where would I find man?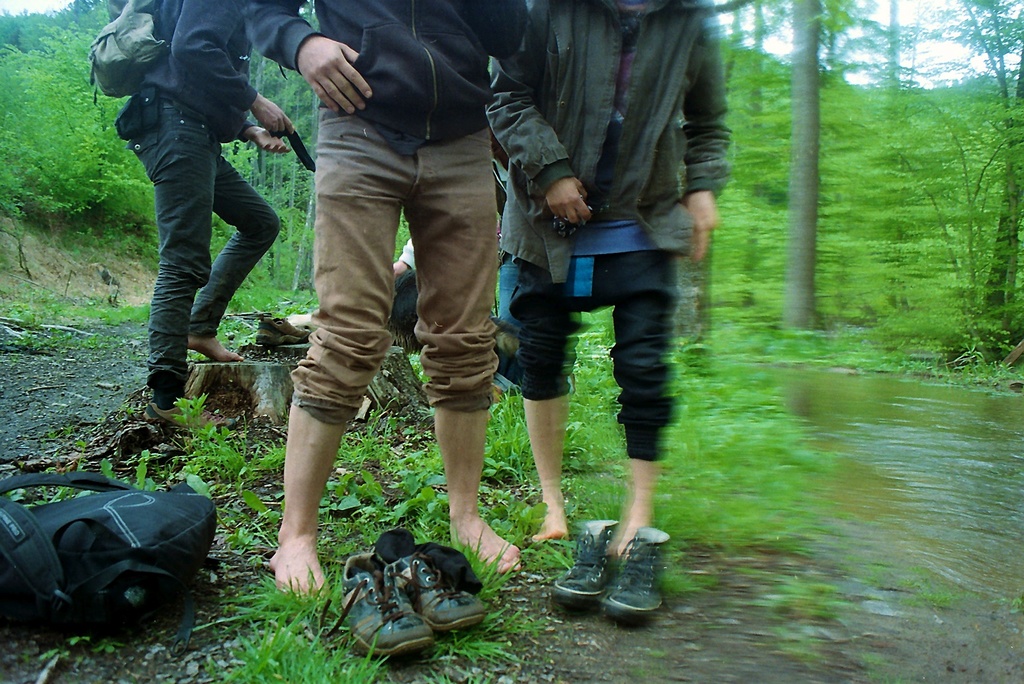
At 474,42,719,552.
